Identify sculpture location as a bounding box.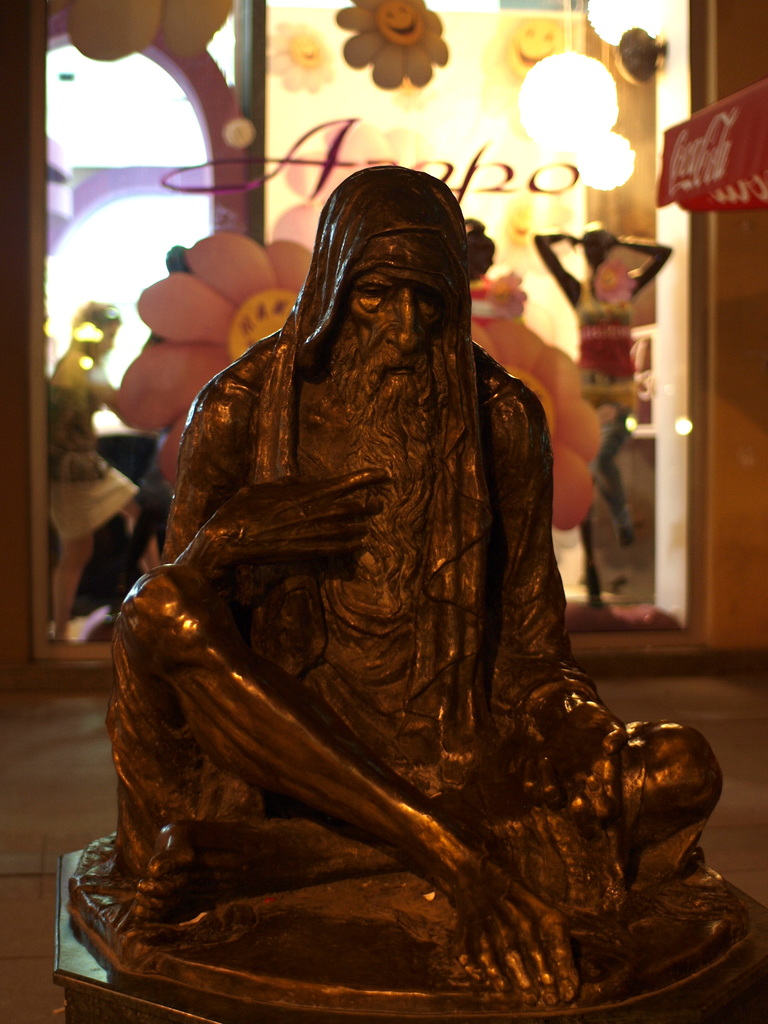
left=133, top=139, right=707, bottom=1023.
